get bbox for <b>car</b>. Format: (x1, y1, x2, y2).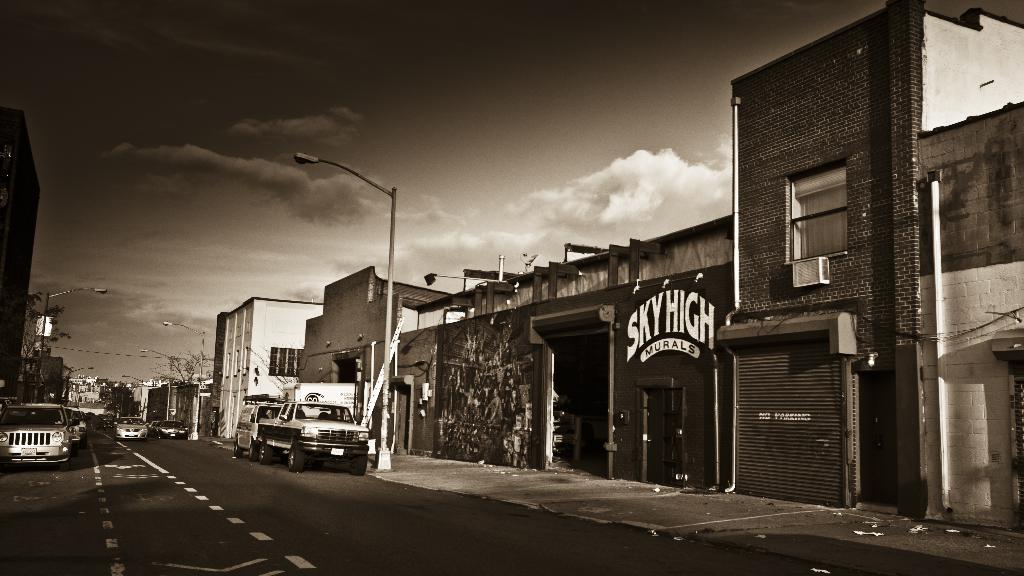
(64, 408, 79, 449).
